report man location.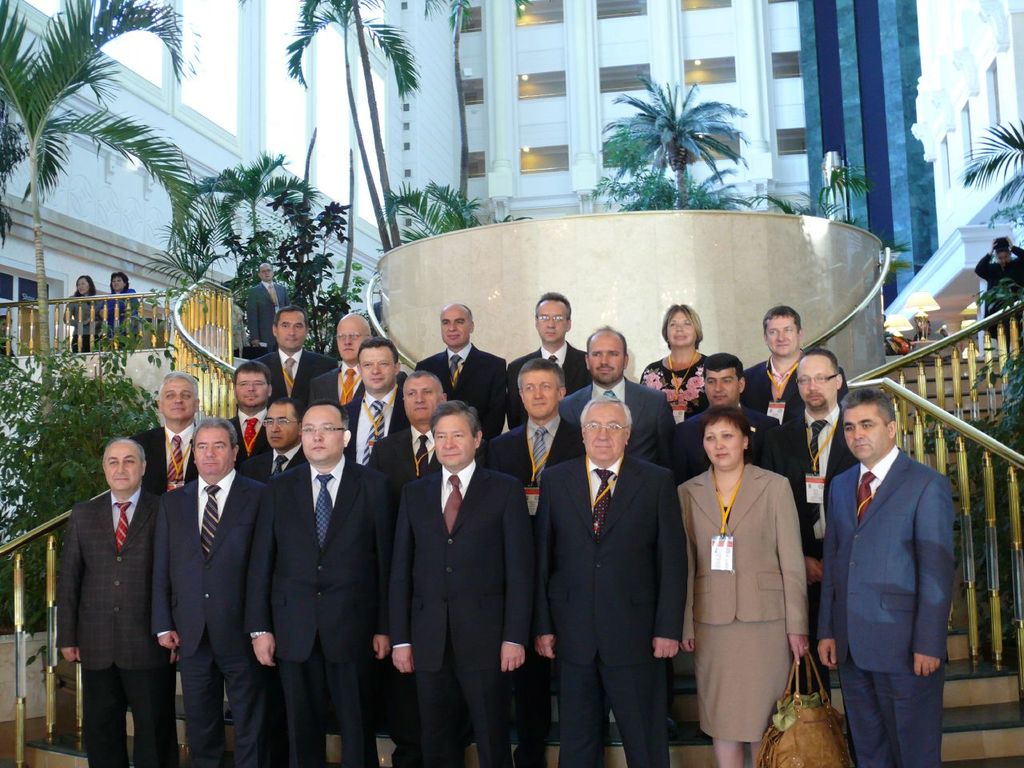
Report: locate(659, 351, 783, 493).
